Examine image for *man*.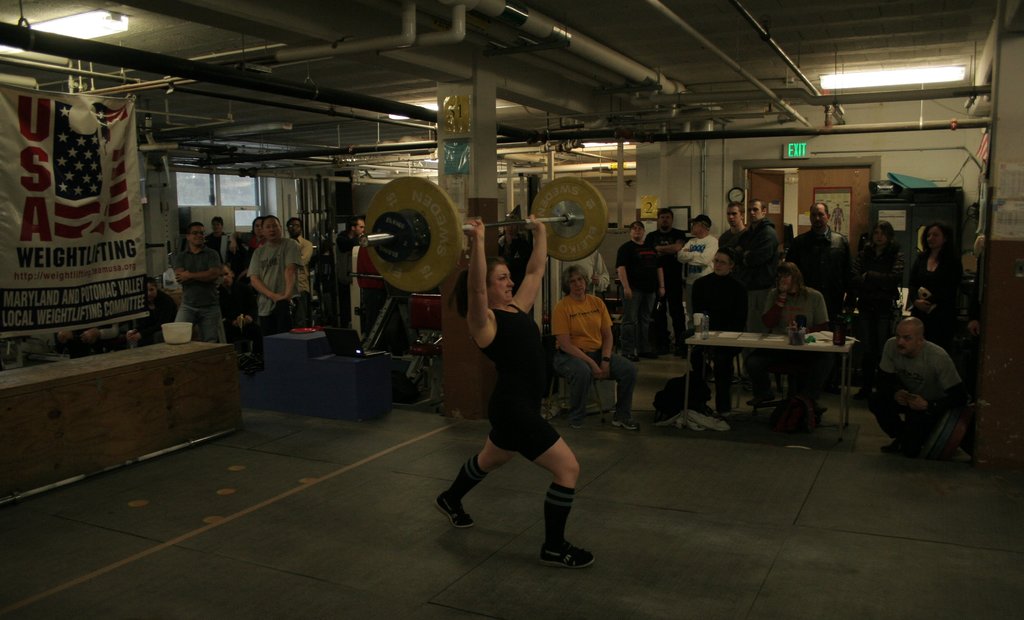
Examination result: box(675, 214, 723, 318).
